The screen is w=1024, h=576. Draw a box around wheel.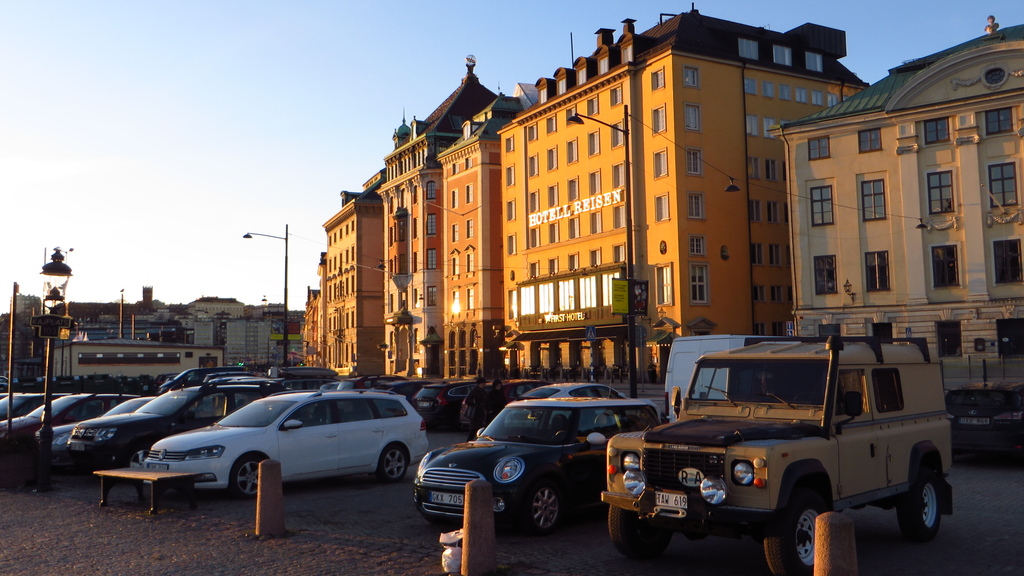
899,461,943,538.
